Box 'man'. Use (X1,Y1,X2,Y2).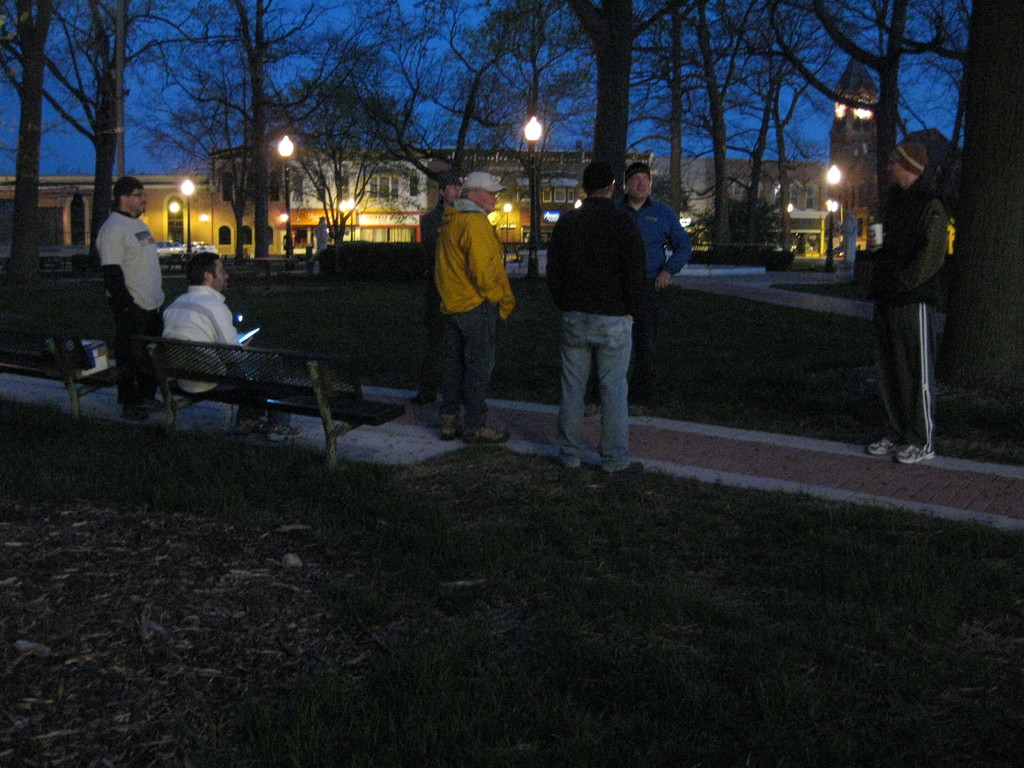
(428,173,525,441).
